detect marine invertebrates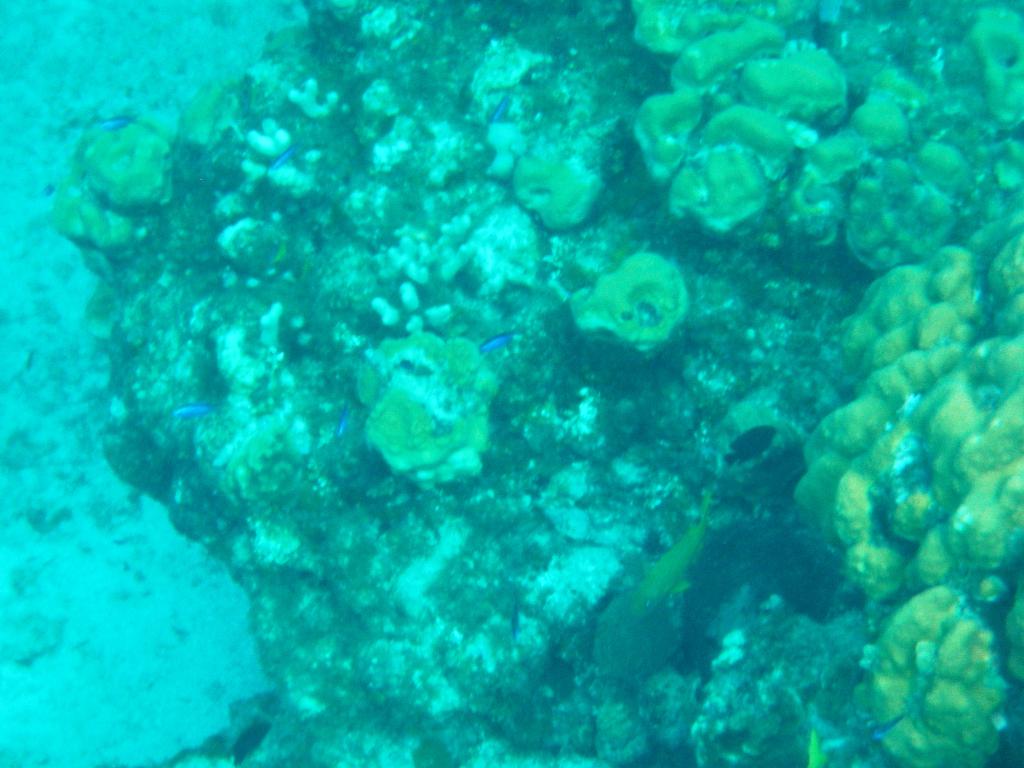
{"x1": 269, "y1": 142, "x2": 296, "y2": 166}
